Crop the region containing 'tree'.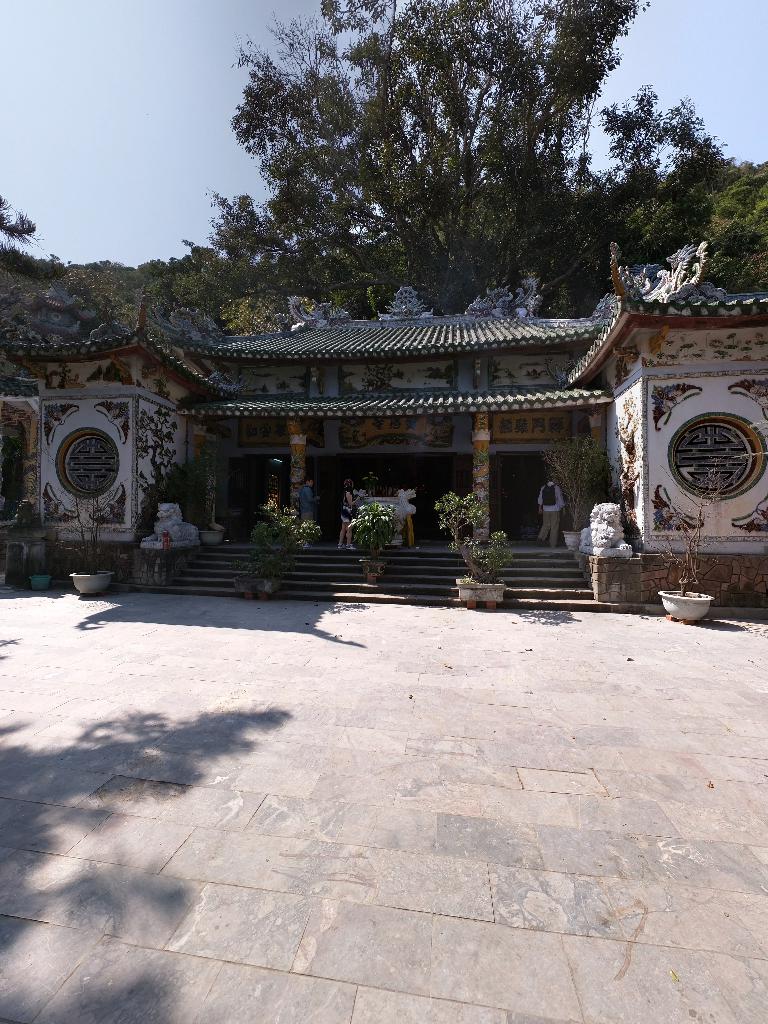
Crop region: box=[498, 0, 645, 292].
